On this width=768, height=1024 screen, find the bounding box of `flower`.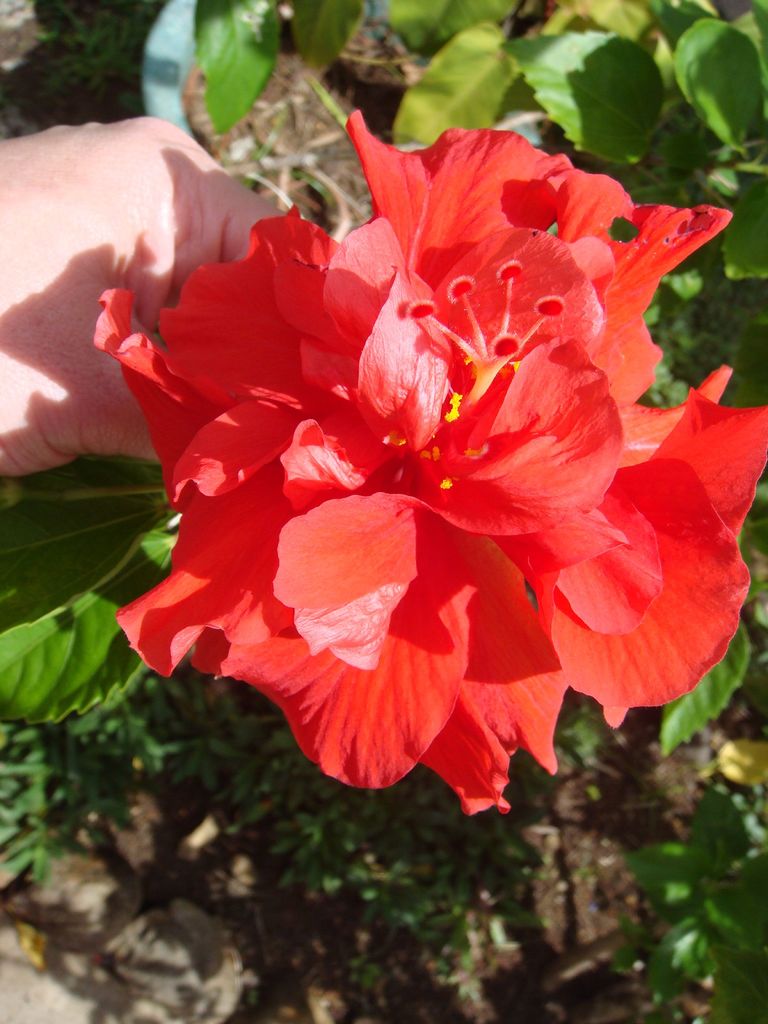
Bounding box: box(91, 108, 767, 813).
